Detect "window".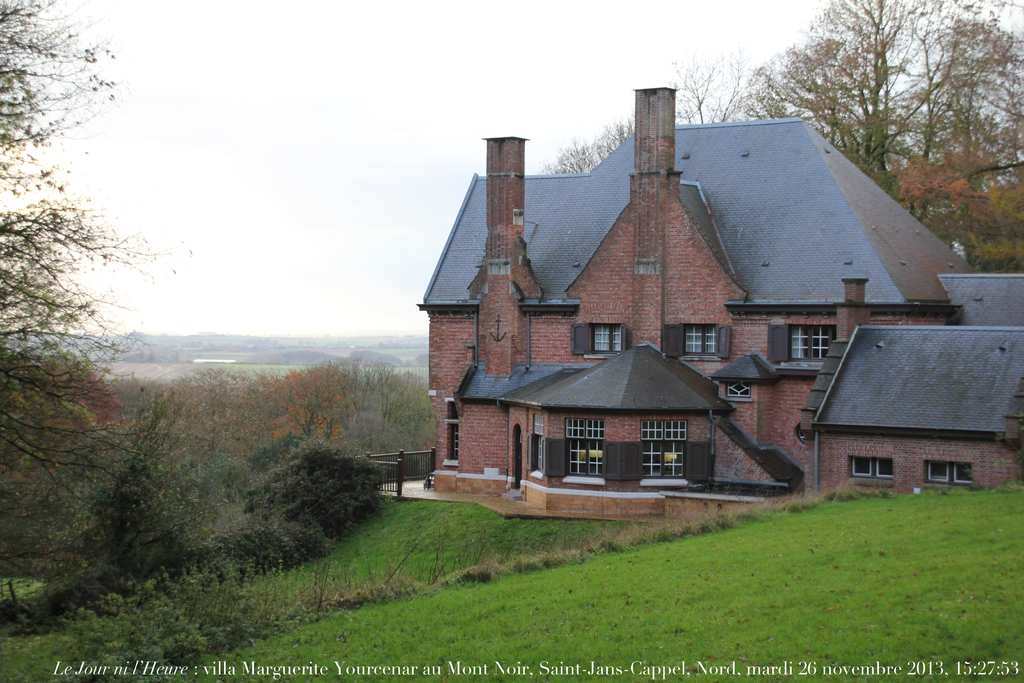
Detected at [532,415,544,432].
